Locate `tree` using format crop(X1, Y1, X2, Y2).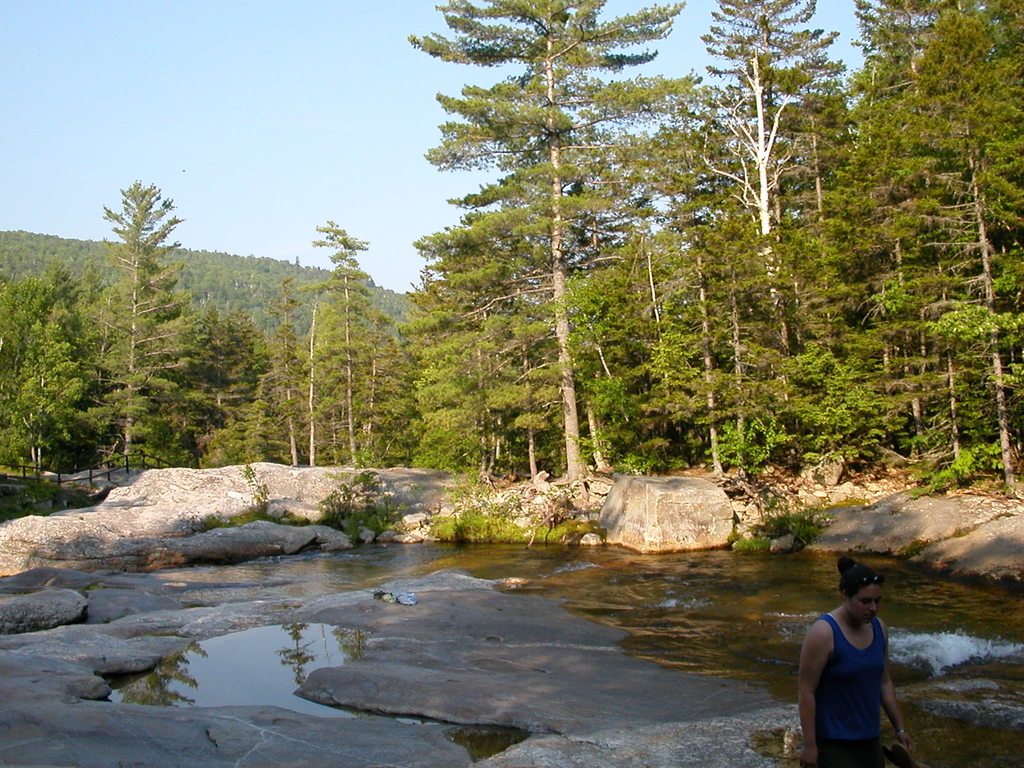
crop(0, 273, 101, 524).
